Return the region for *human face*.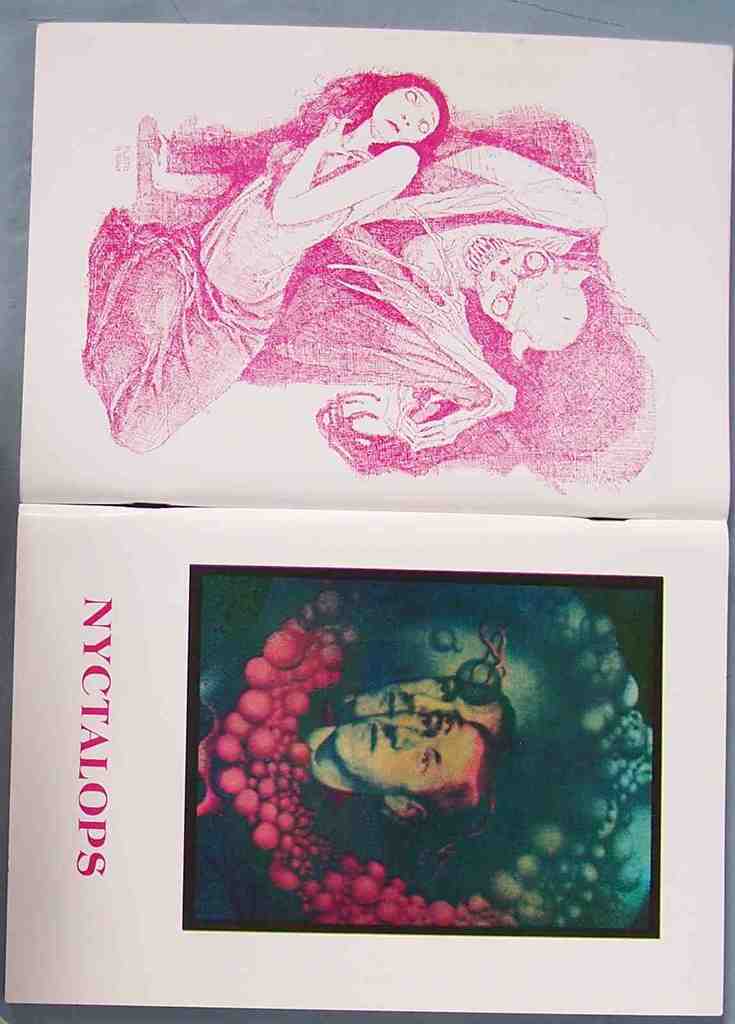
<bbox>373, 86, 436, 142</bbox>.
